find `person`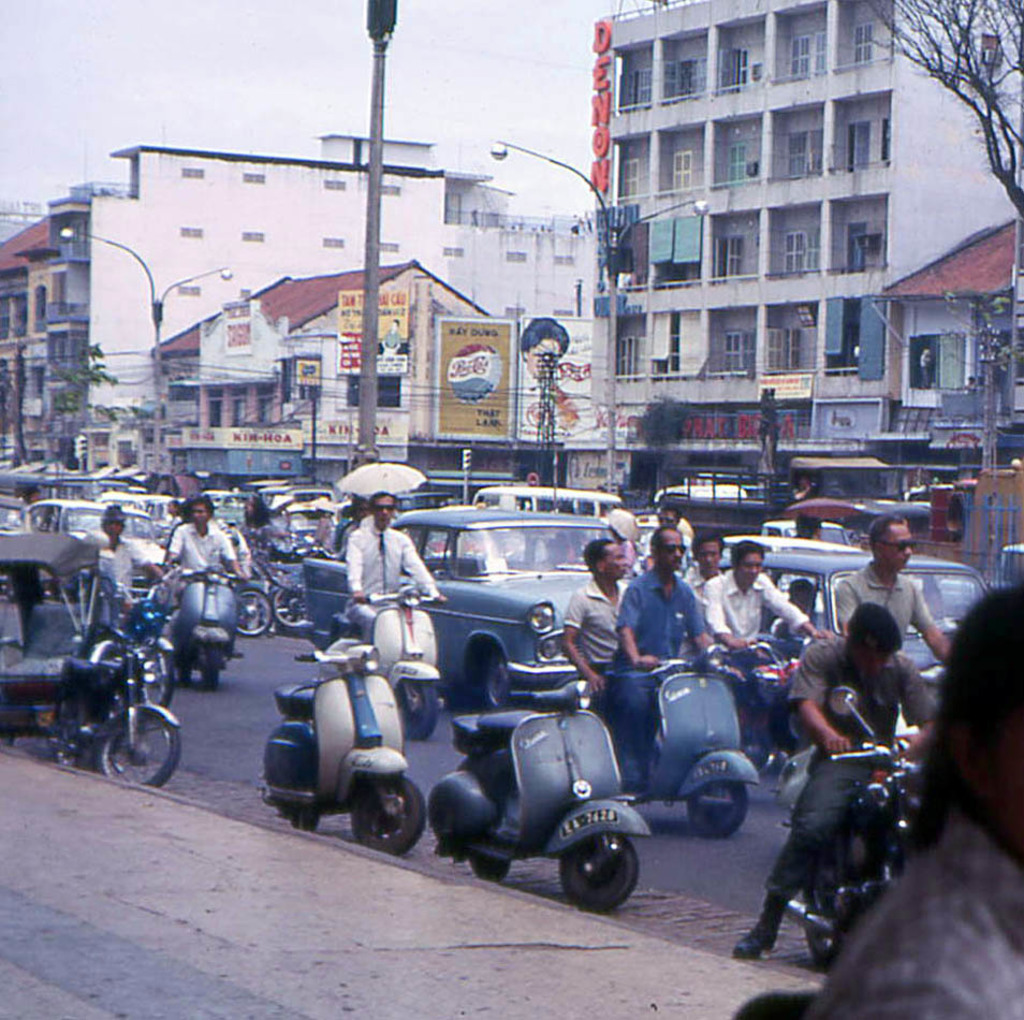
[703,537,847,670]
